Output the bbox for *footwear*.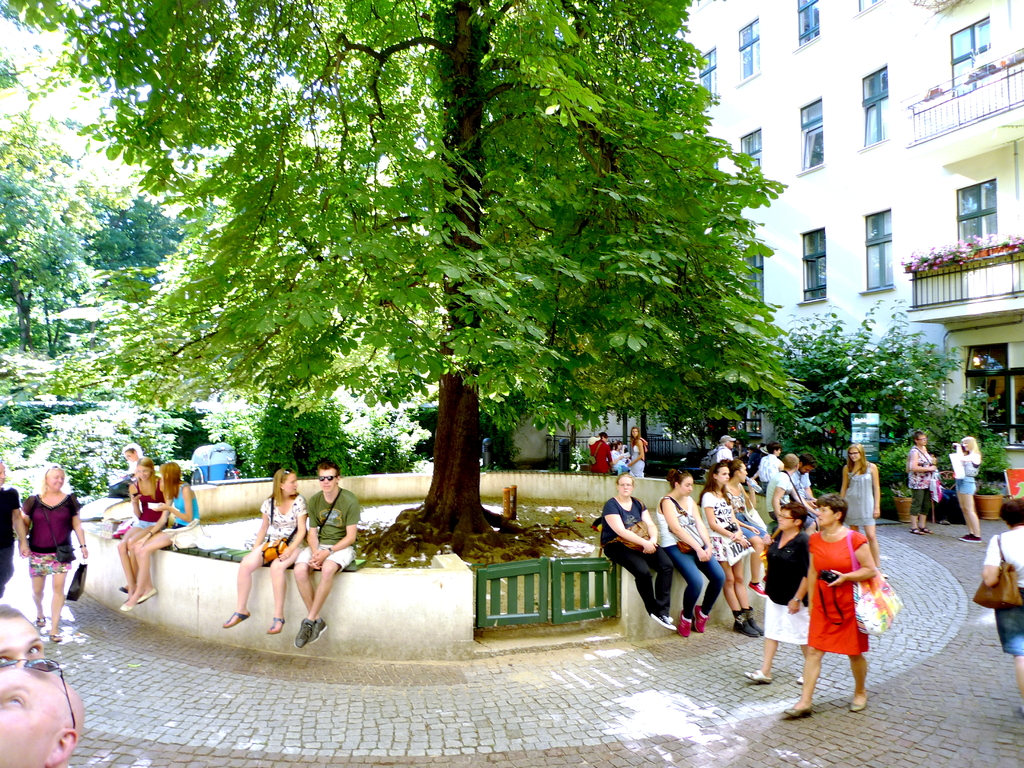
crop(117, 598, 136, 614).
